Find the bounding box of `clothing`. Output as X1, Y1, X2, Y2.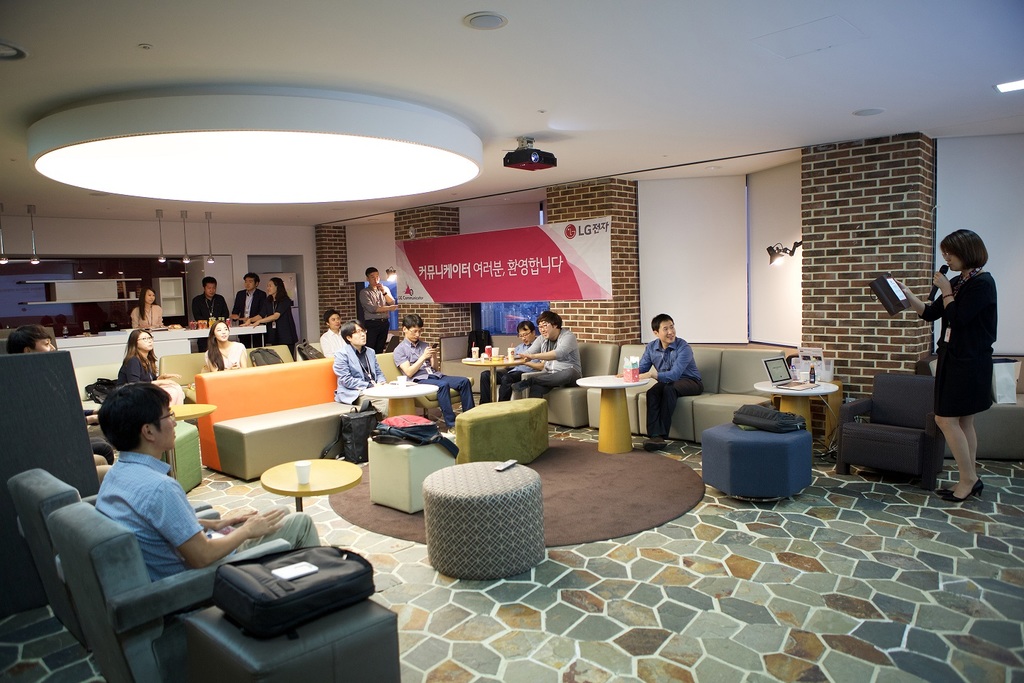
95, 453, 319, 580.
